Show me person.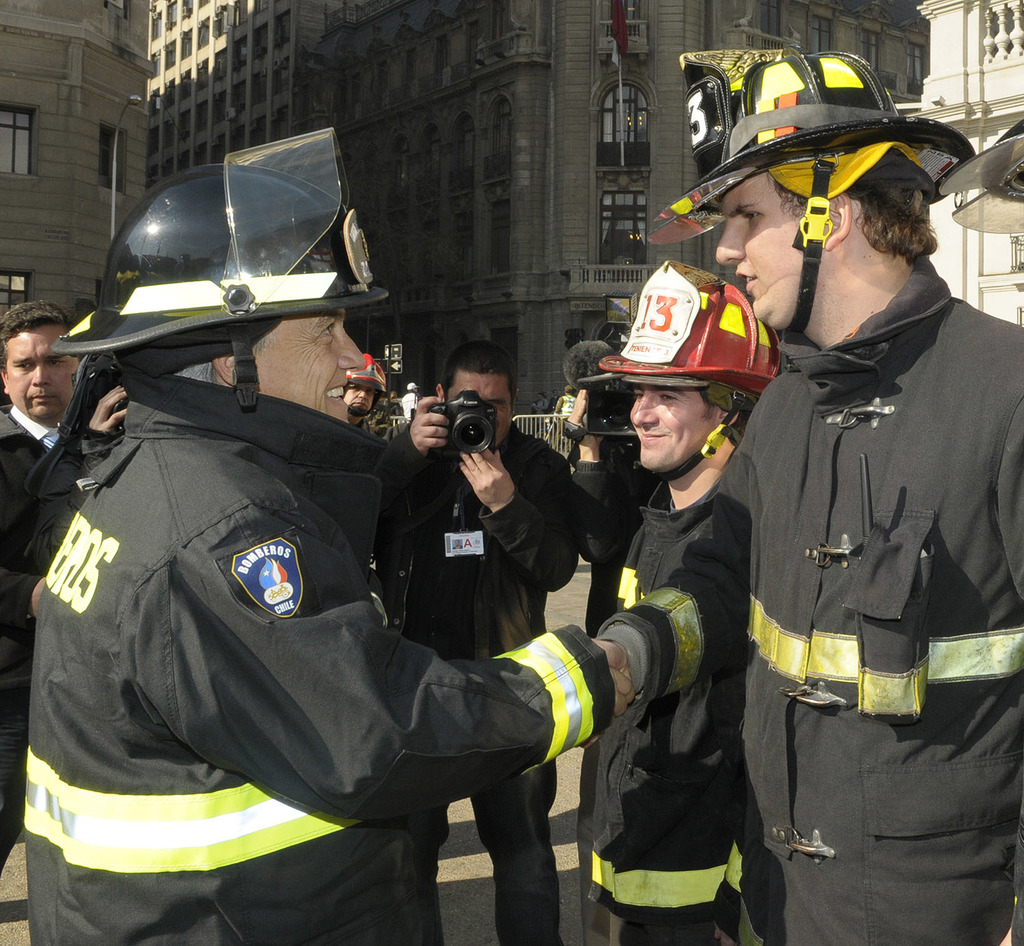
person is here: box(566, 385, 656, 637).
